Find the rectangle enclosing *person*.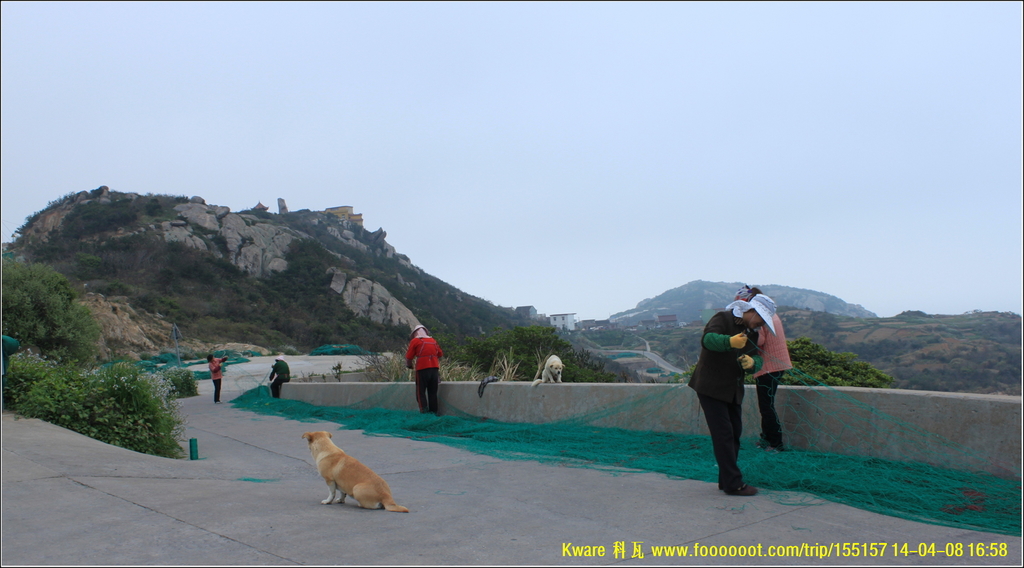
Rect(206, 351, 230, 403).
